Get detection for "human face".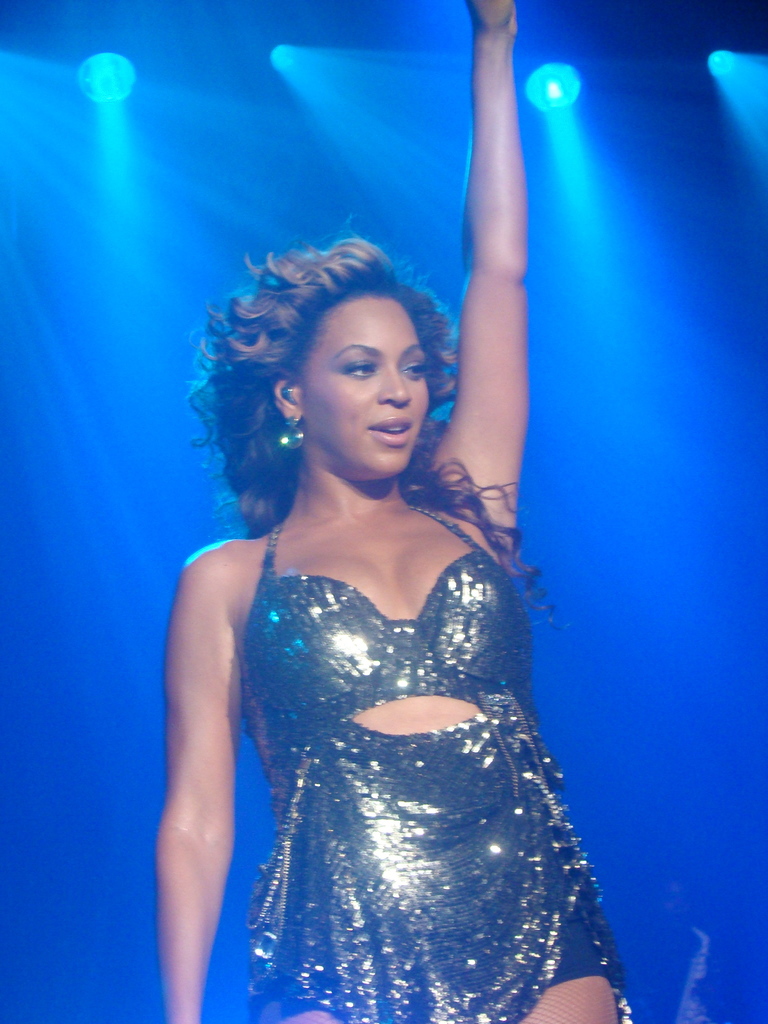
Detection: detection(305, 298, 427, 476).
